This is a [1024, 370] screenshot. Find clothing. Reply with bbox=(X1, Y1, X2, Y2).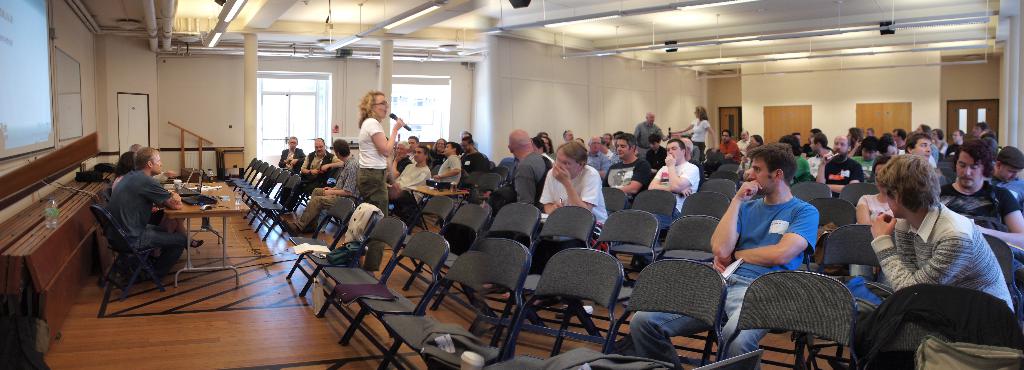
bbox=(303, 154, 333, 185).
